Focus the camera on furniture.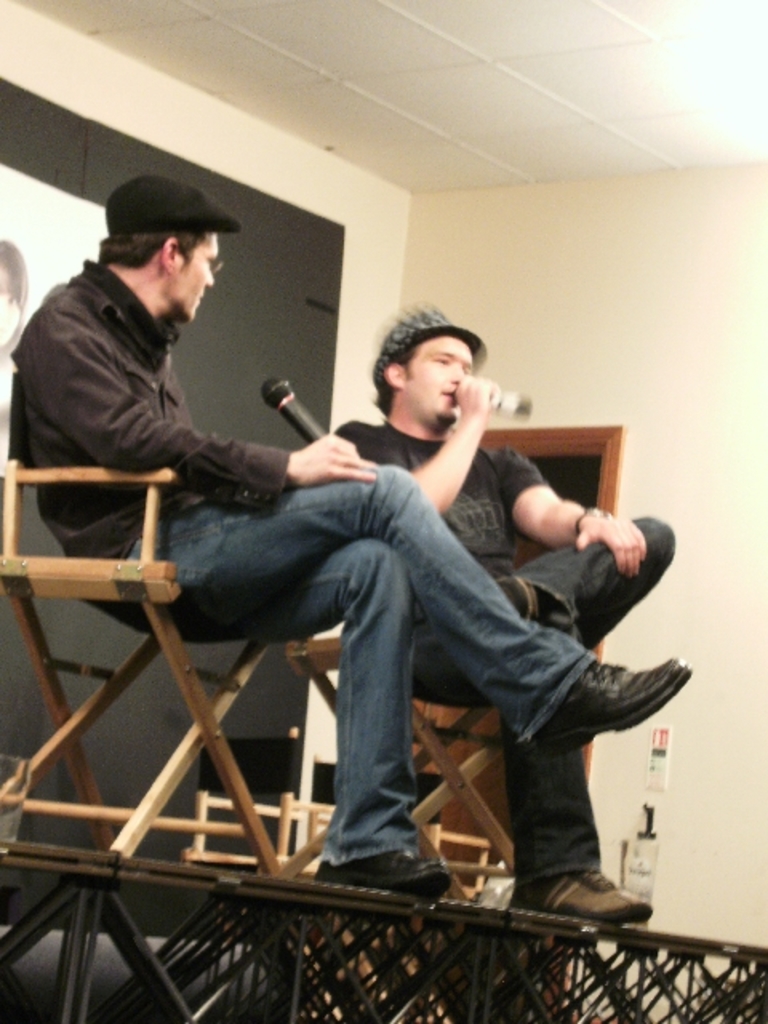
Focus region: (x1=280, y1=419, x2=627, y2=891).
